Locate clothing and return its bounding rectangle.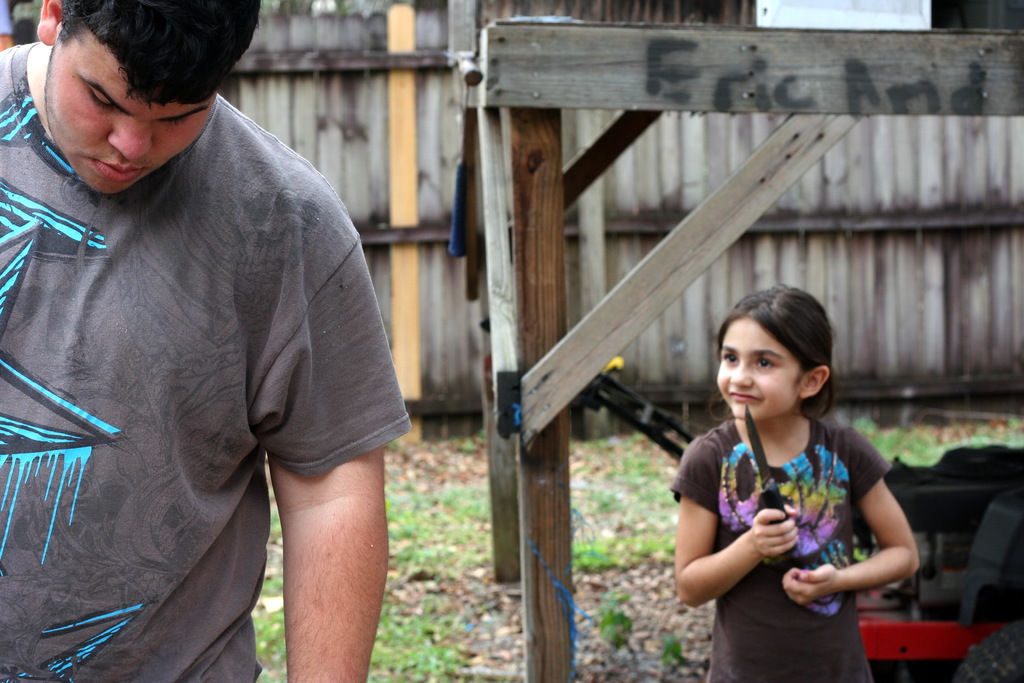
674/413/894/682.
